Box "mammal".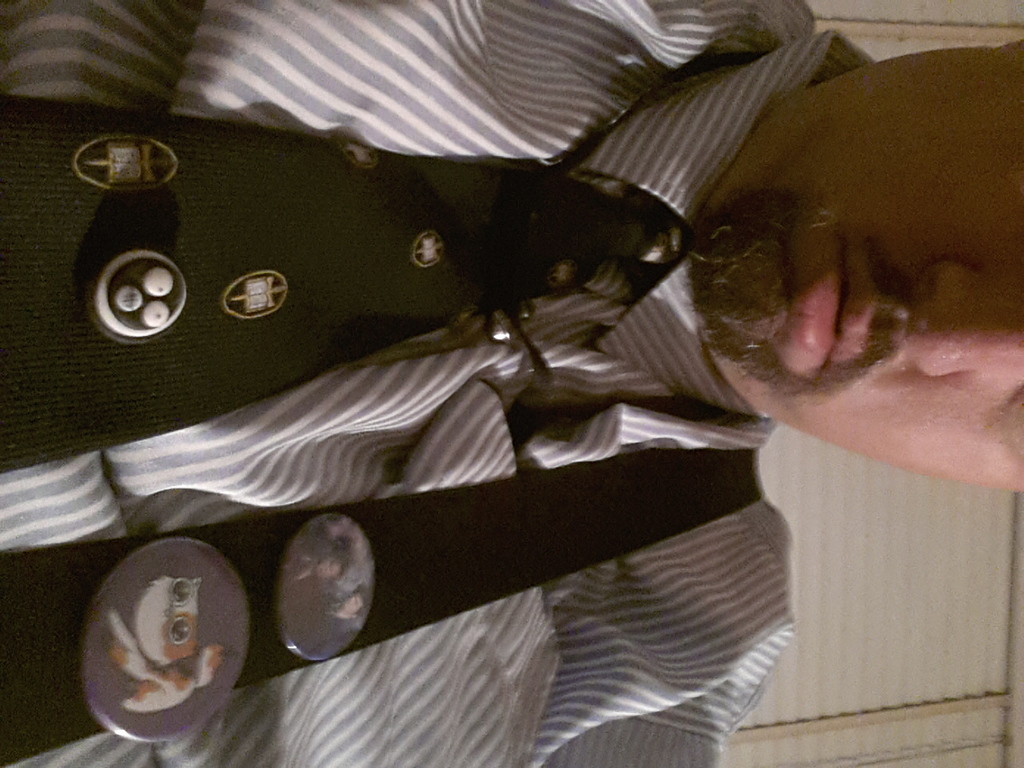
detection(76, 4, 980, 760).
